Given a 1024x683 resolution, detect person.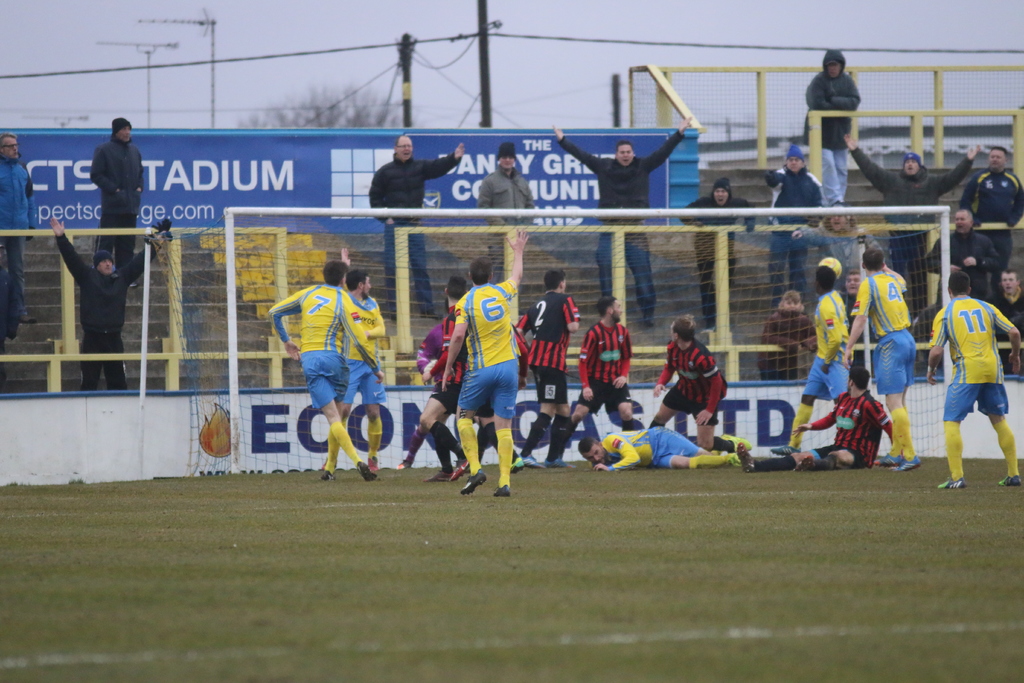
locate(764, 144, 826, 311).
